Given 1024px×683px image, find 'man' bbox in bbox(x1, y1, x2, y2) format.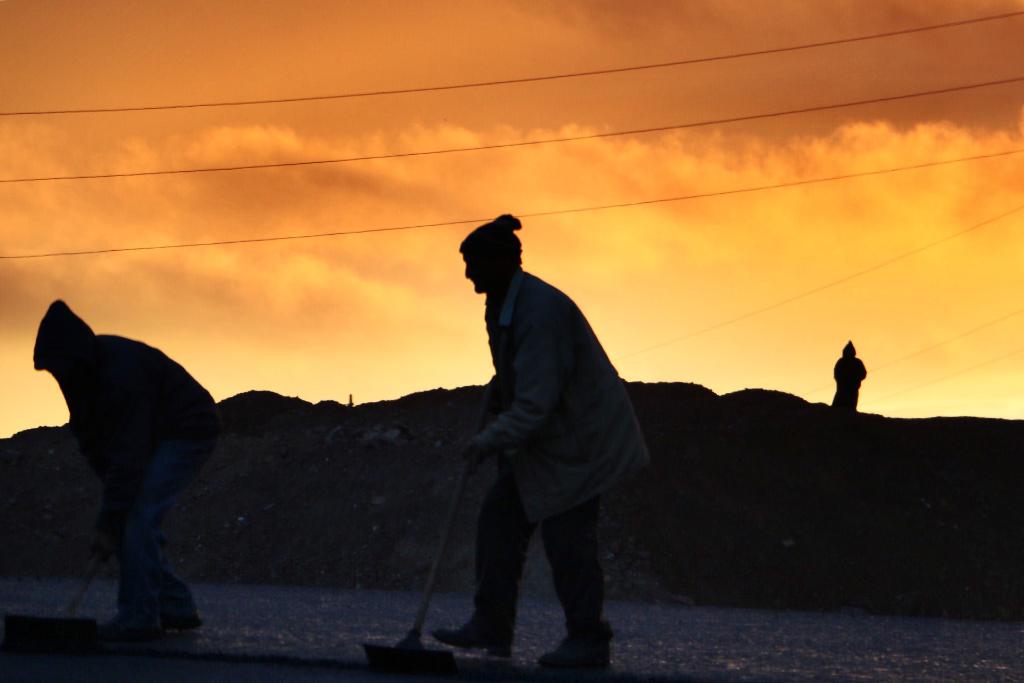
bbox(428, 219, 653, 672).
